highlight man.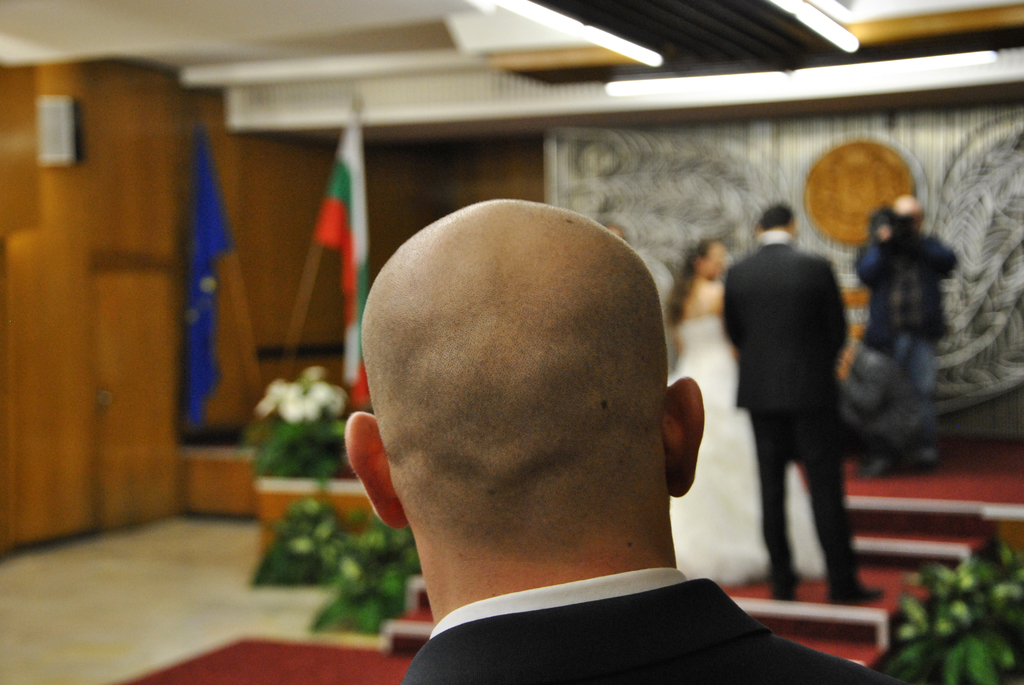
Highlighted region: BBox(850, 190, 960, 478).
